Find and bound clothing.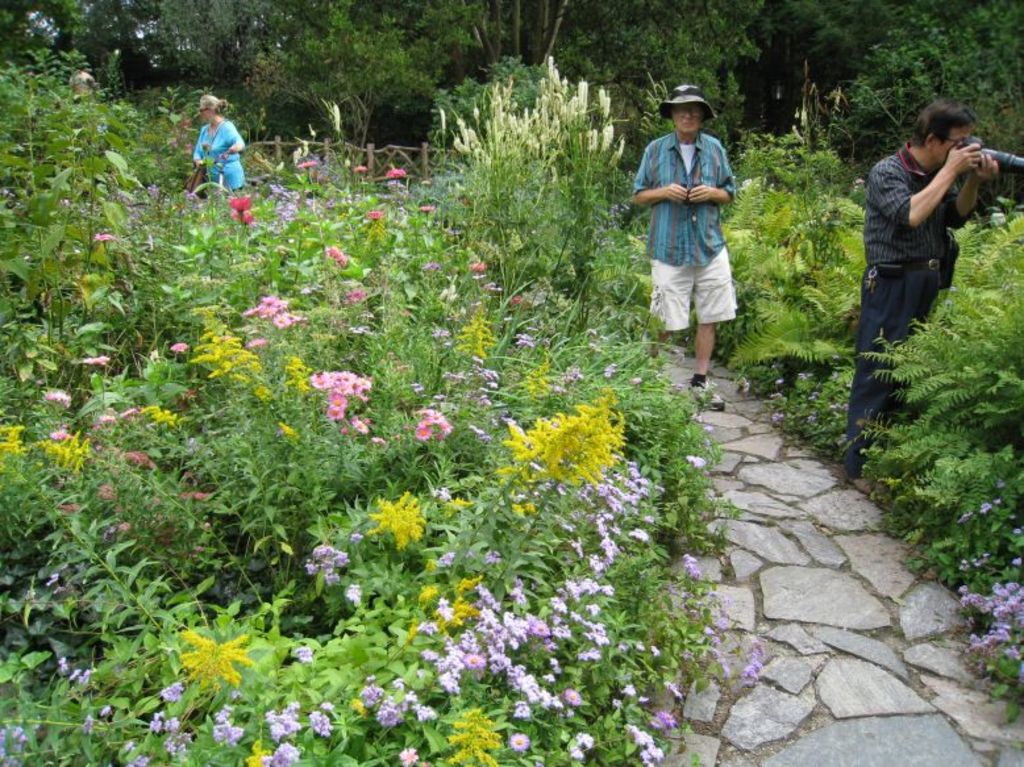
Bound: region(193, 118, 245, 195).
